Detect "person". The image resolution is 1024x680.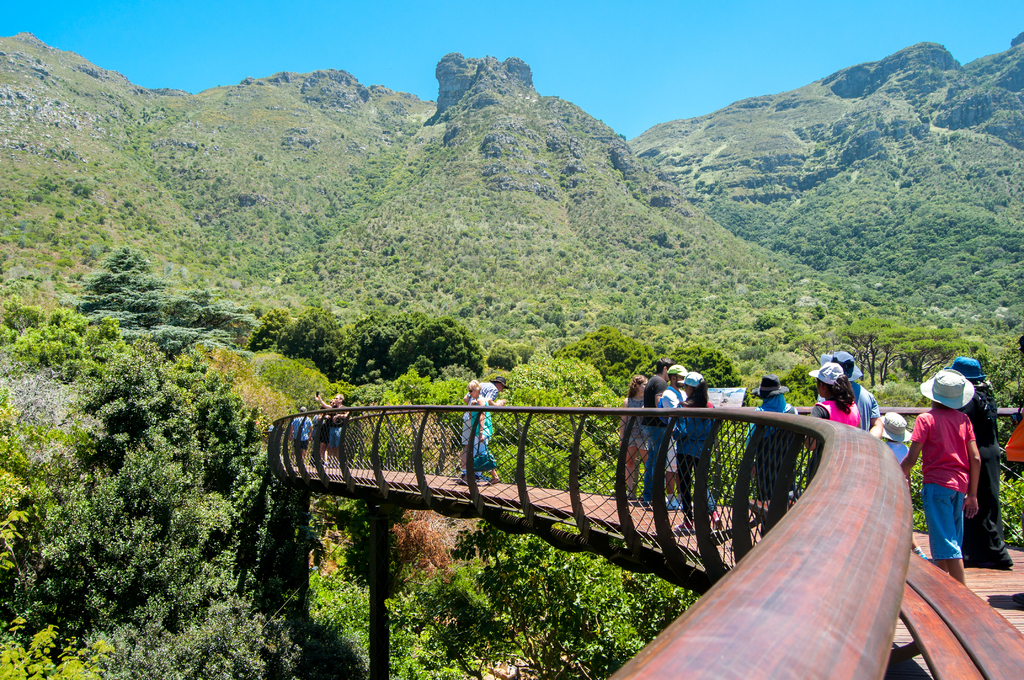
312, 392, 349, 467.
